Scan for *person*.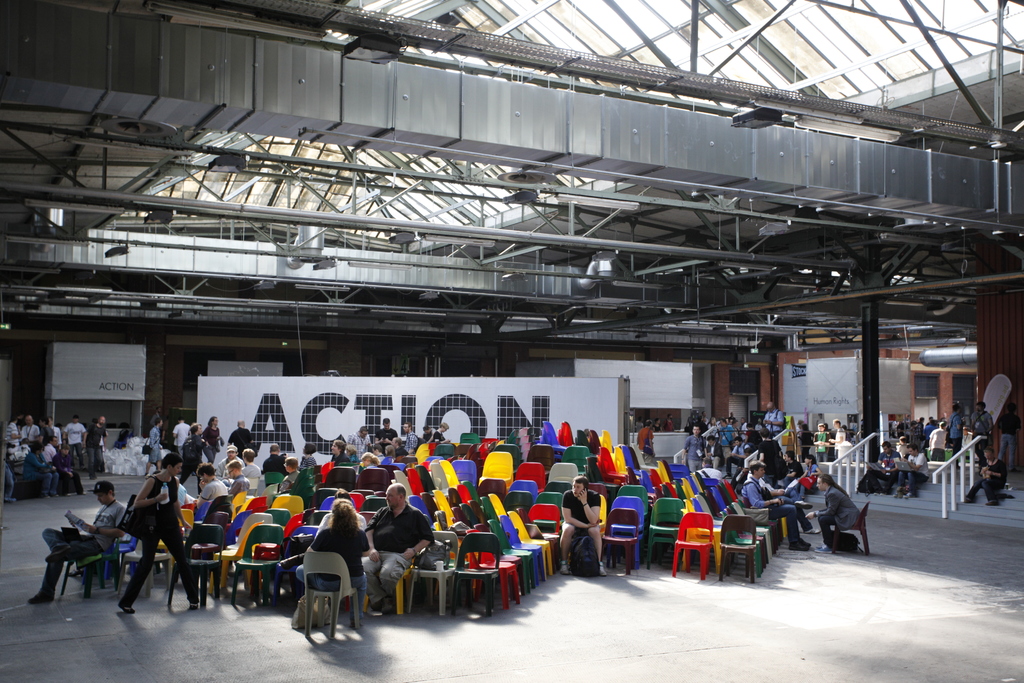
Scan result: (701, 437, 725, 470).
